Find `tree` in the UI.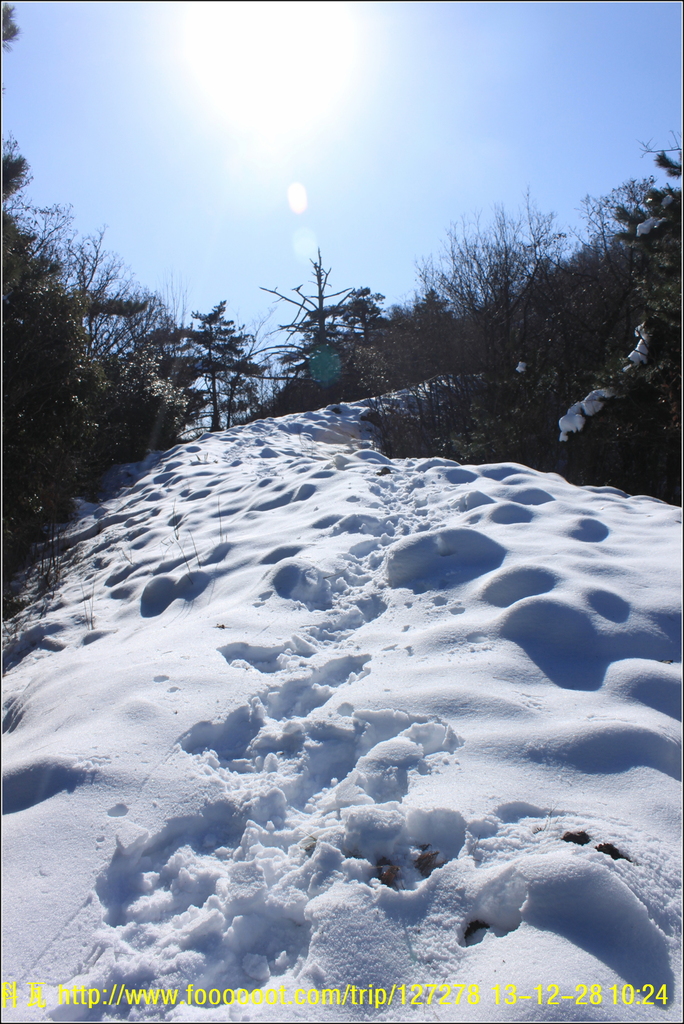
UI element at [0, 3, 19, 42].
